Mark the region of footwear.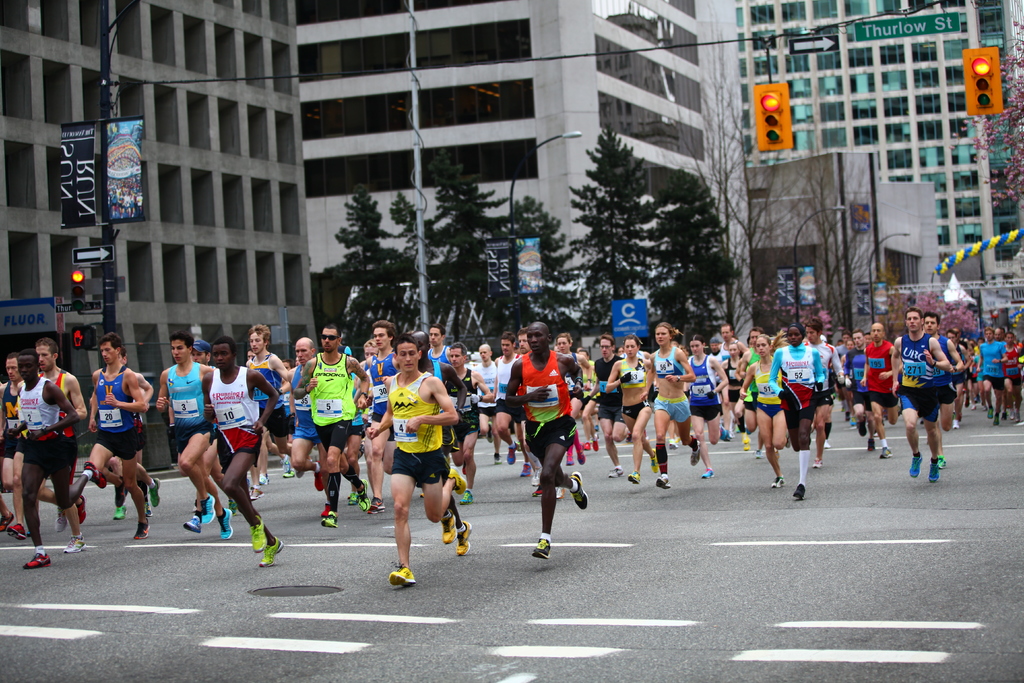
Region: bbox(64, 536, 85, 552).
